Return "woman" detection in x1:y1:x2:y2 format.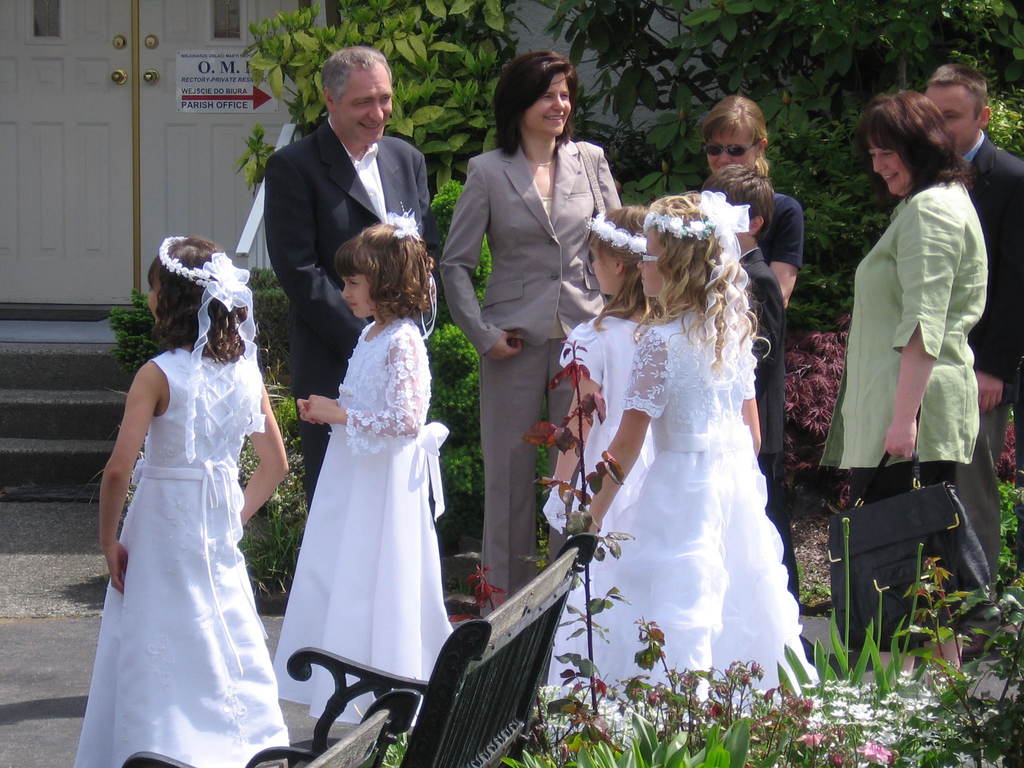
440:71:628:596.
